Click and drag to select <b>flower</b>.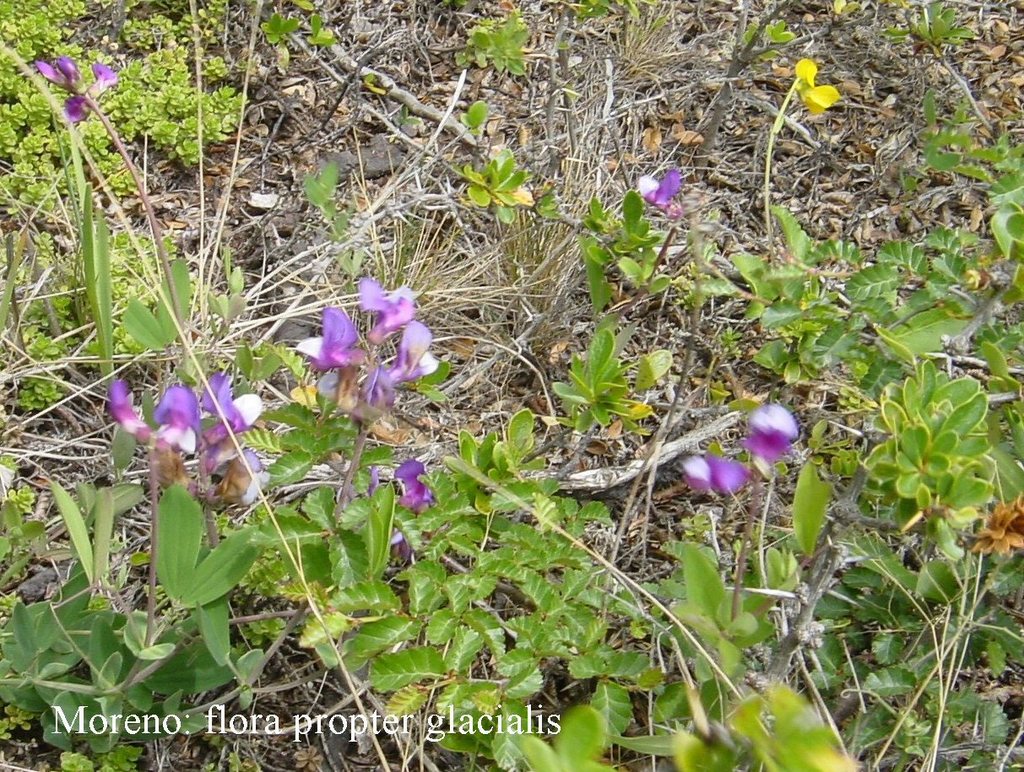
Selection: <bbox>111, 364, 255, 490</bbox>.
